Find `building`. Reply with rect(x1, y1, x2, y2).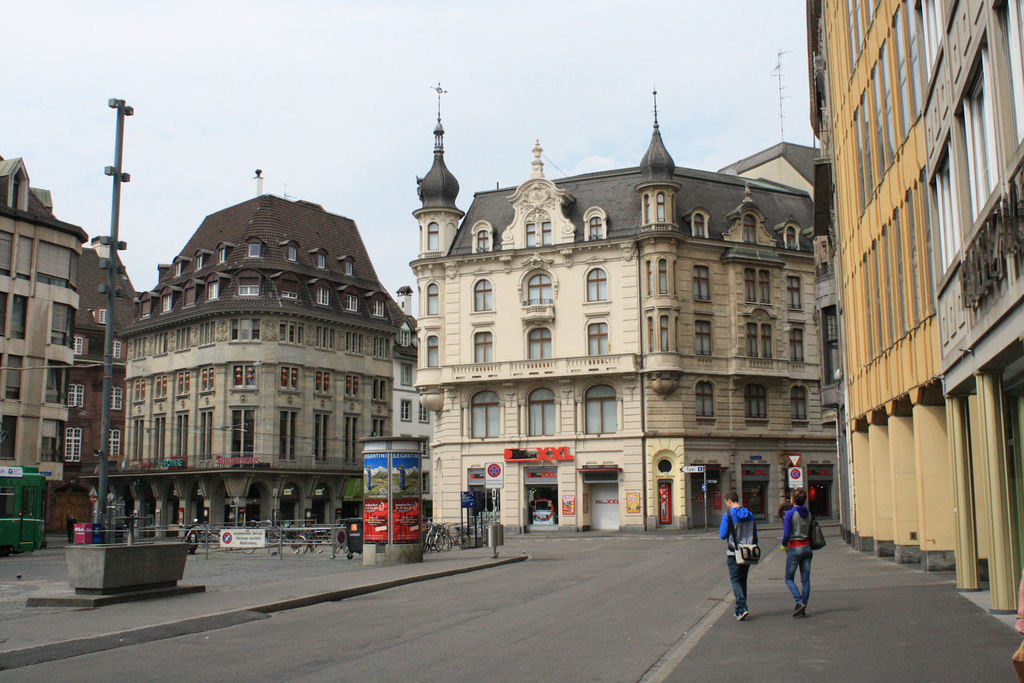
rect(0, 0, 1023, 627).
